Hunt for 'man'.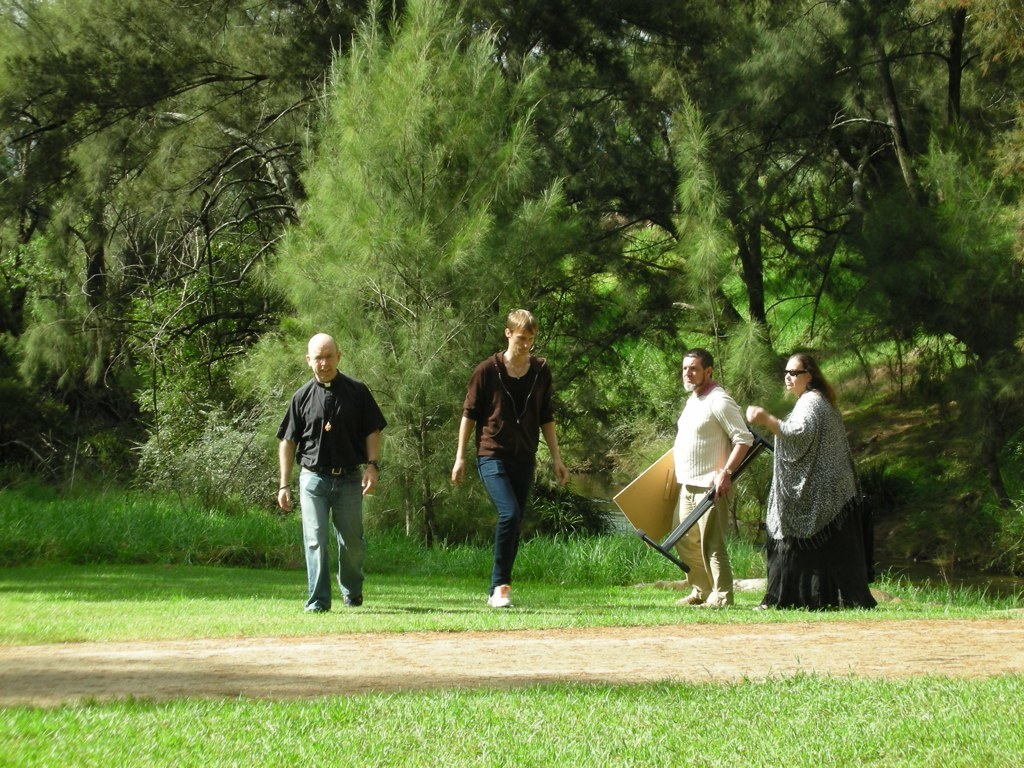
Hunted down at x1=271, y1=329, x2=383, y2=623.
